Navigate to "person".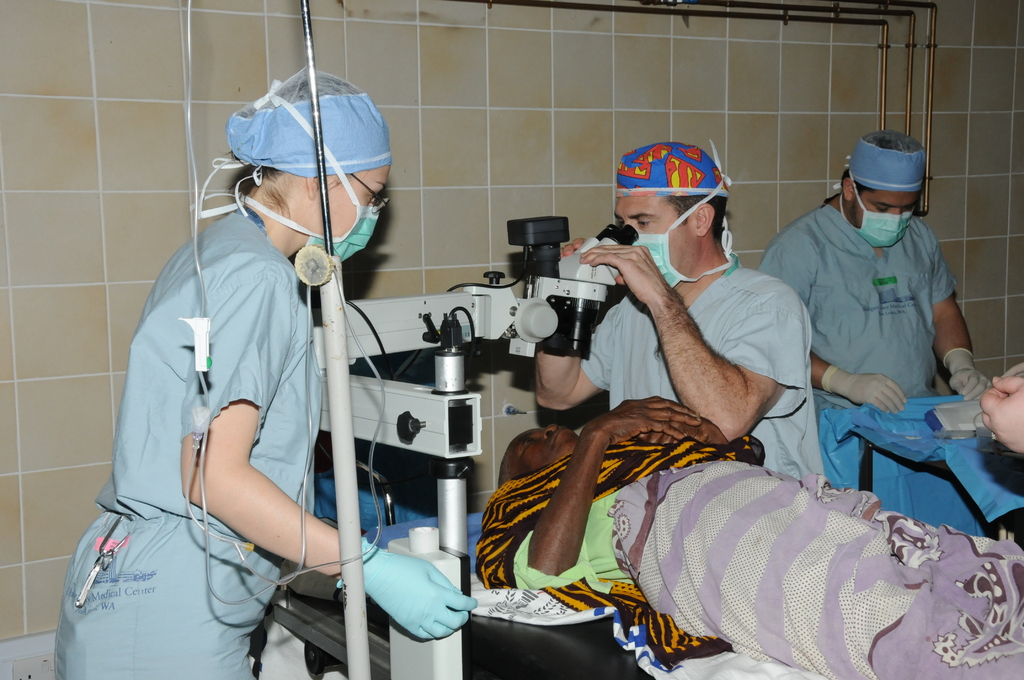
Navigation target: <bbox>735, 124, 986, 413</bbox>.
